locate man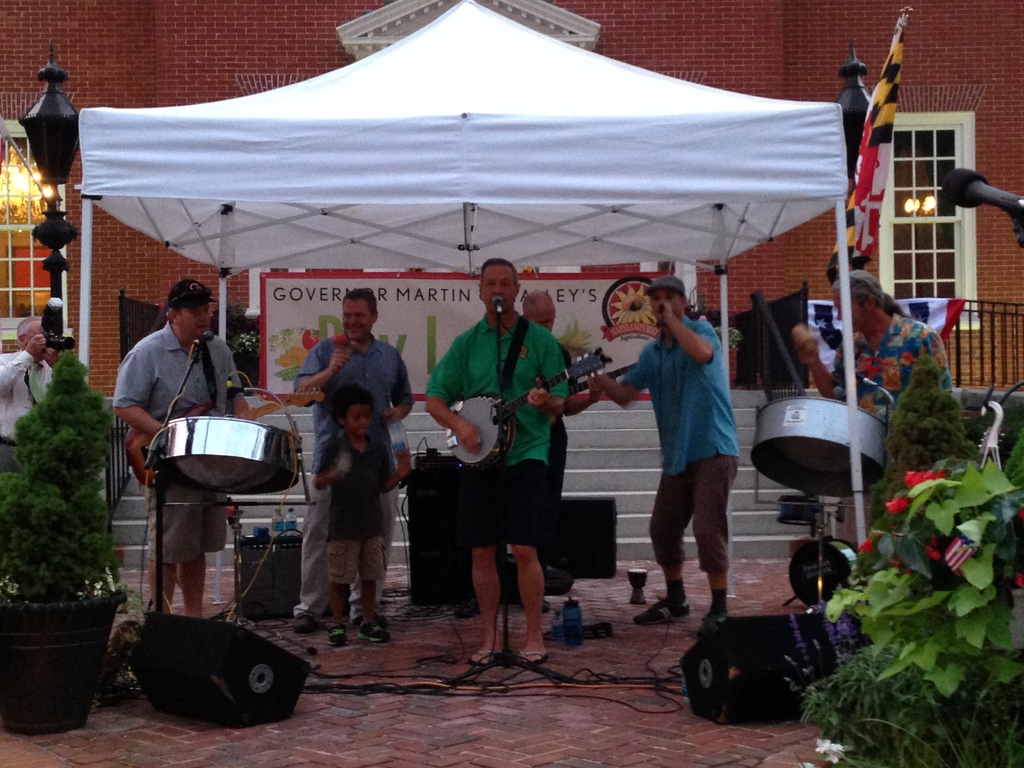
<region>291, 296, 387, 622</region>
